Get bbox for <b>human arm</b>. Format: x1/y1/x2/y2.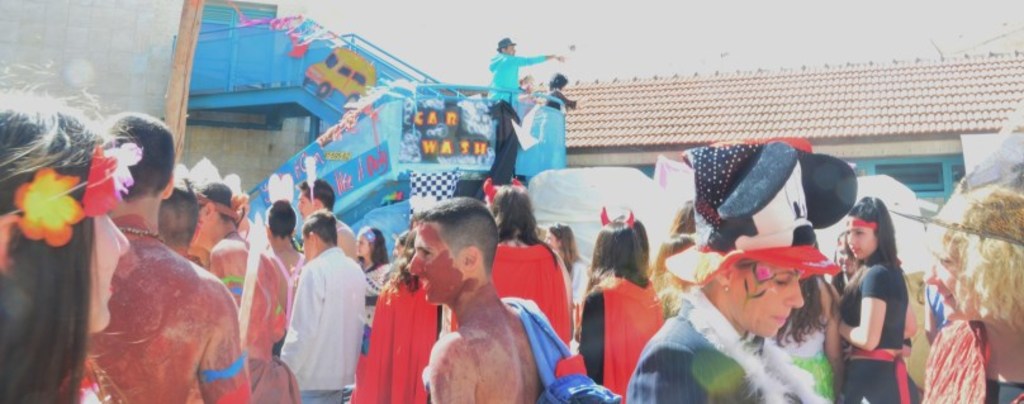
195/276/252/403.
